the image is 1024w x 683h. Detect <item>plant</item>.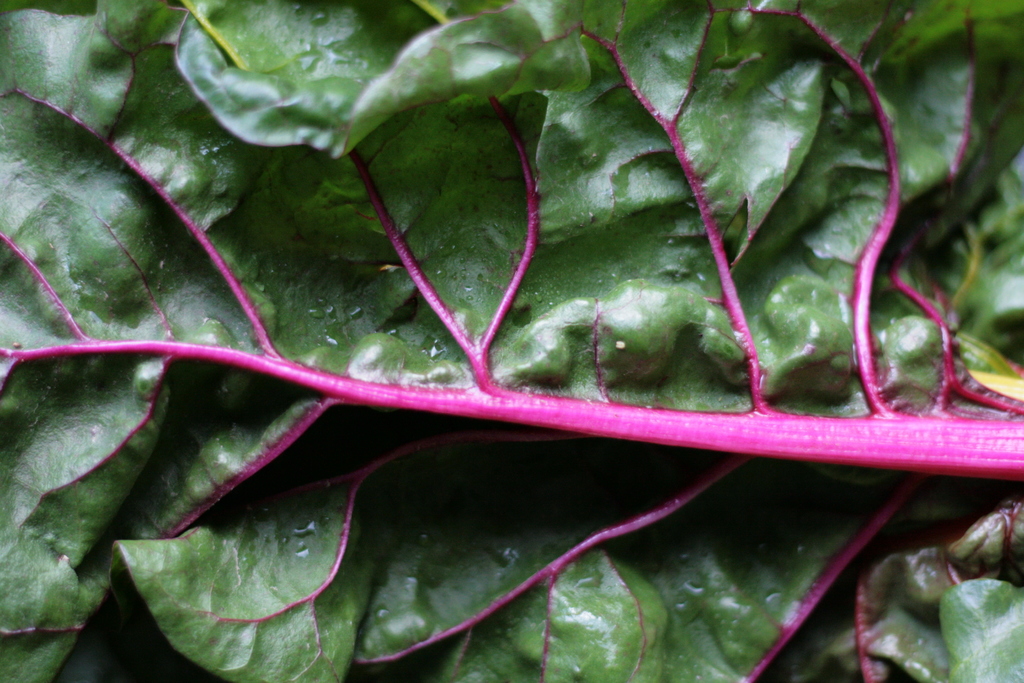
Detection: 36:0:1006:604.
